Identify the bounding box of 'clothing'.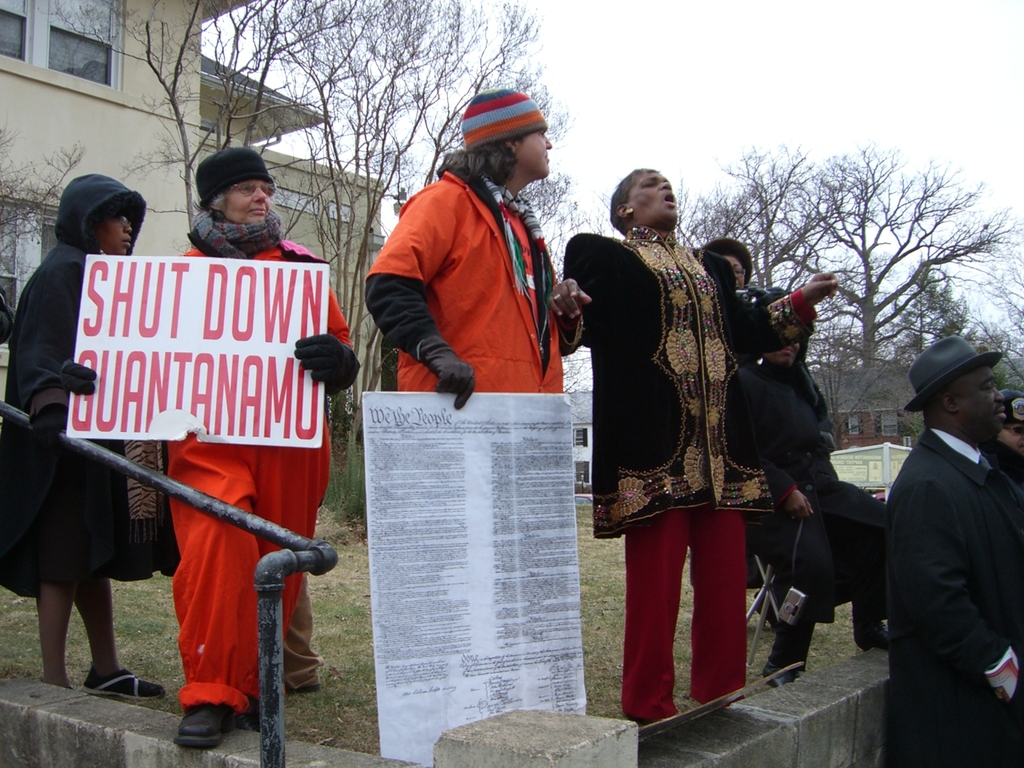
153, 232, 365, 700.
